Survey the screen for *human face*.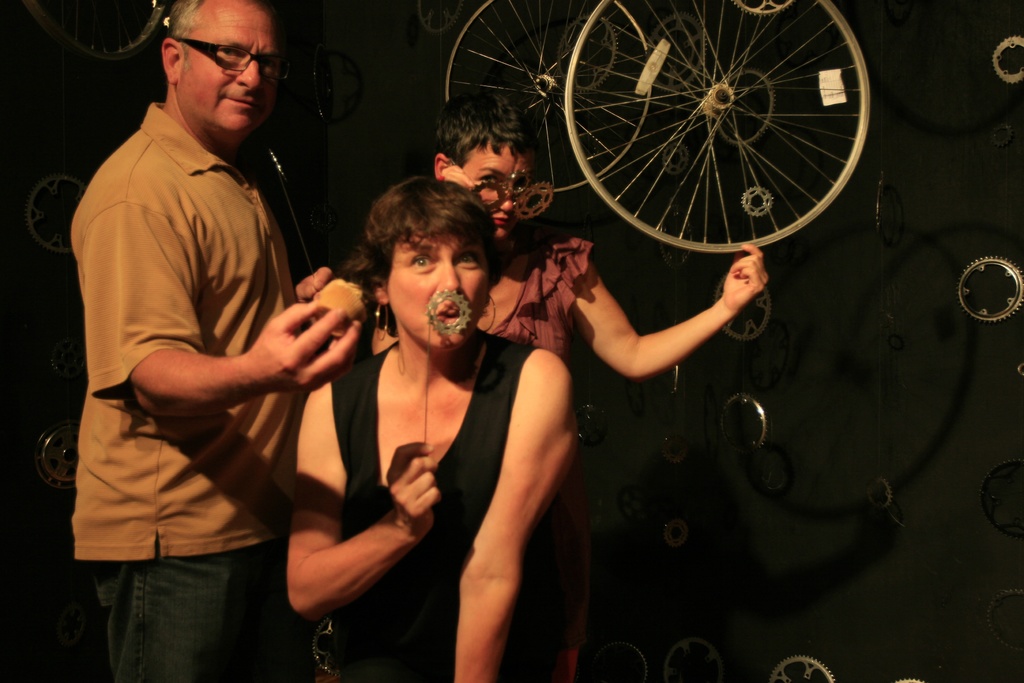
Survey found: Rect(461, 140, 538, 240).
